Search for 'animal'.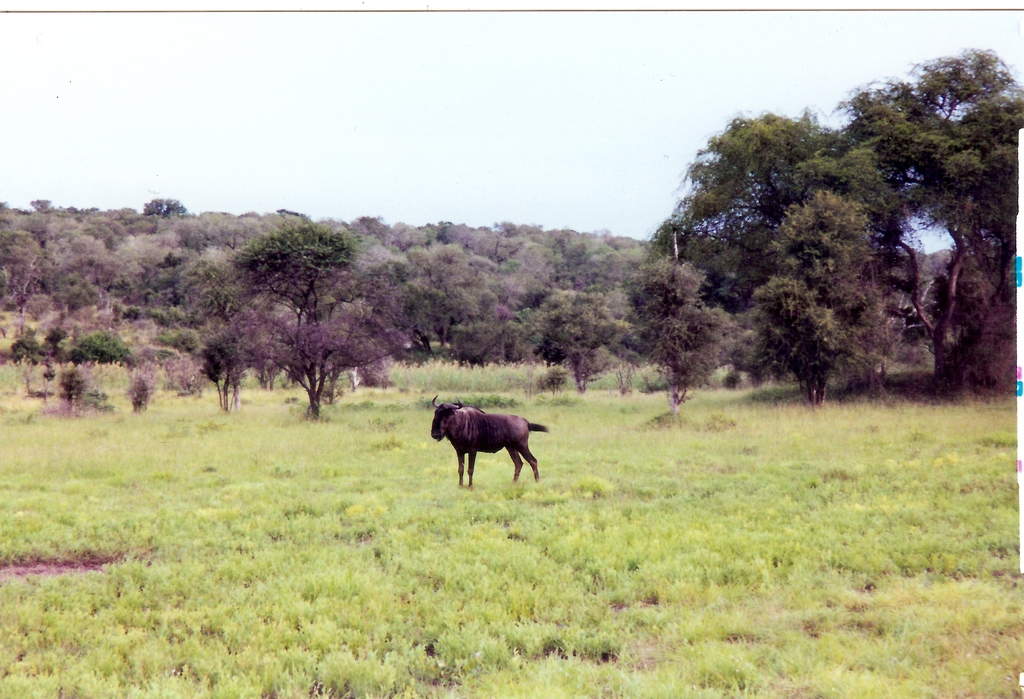
Found at <bbox>429, 393, 553, 493</bbox>.
